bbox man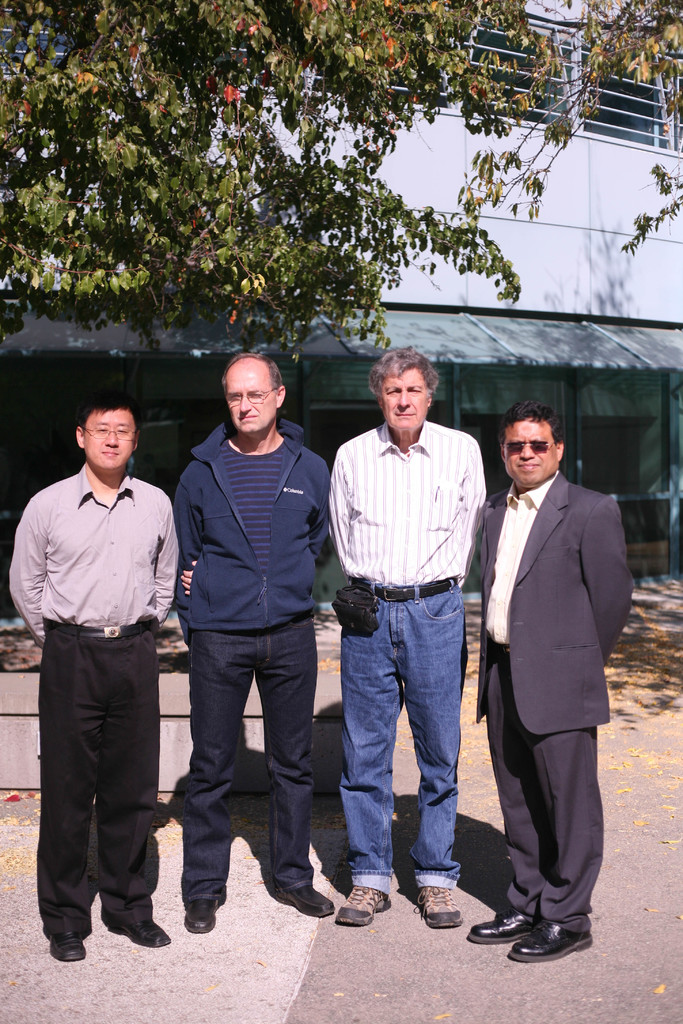
box=[15, 386, 188, 959]
